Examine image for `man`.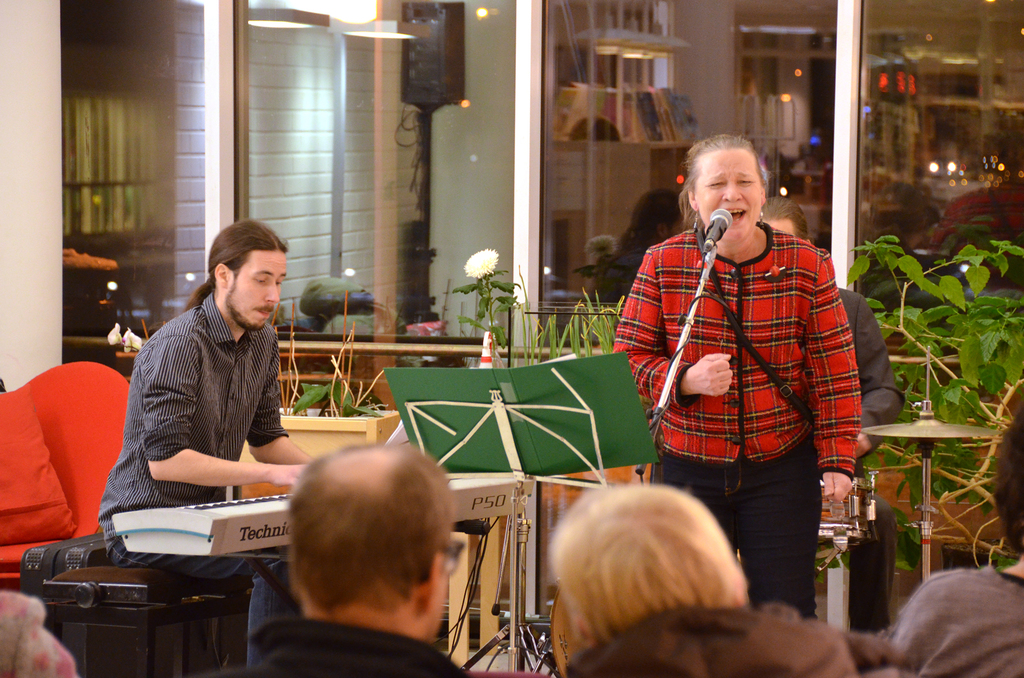
Examination result: 559:475:909:677.
